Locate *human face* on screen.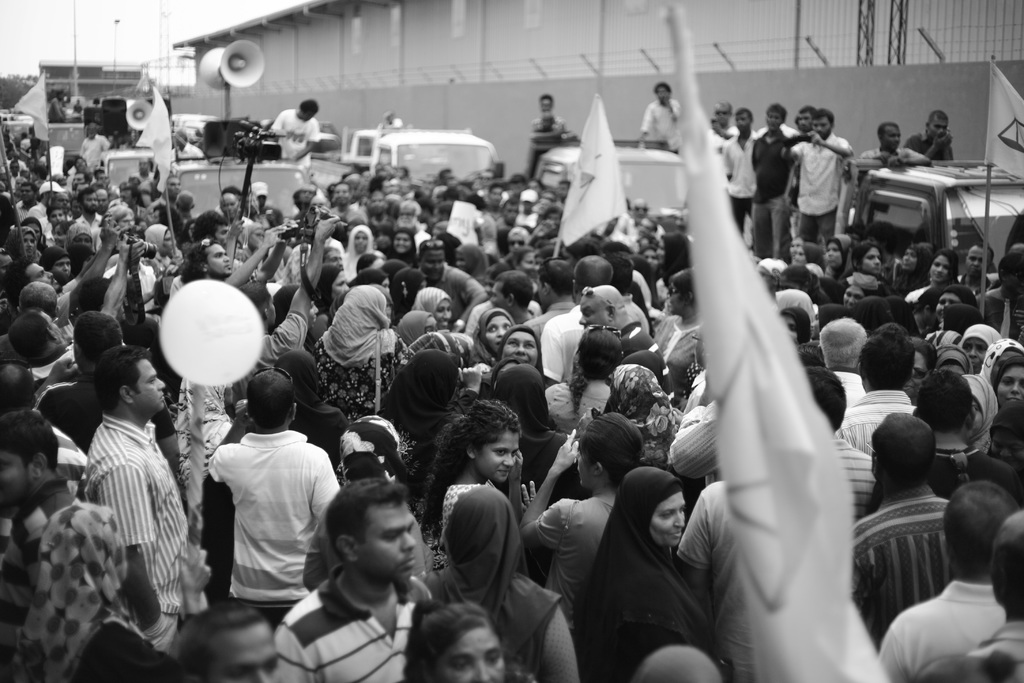
On screen at <region>932, 256, 950, 279</region>.
